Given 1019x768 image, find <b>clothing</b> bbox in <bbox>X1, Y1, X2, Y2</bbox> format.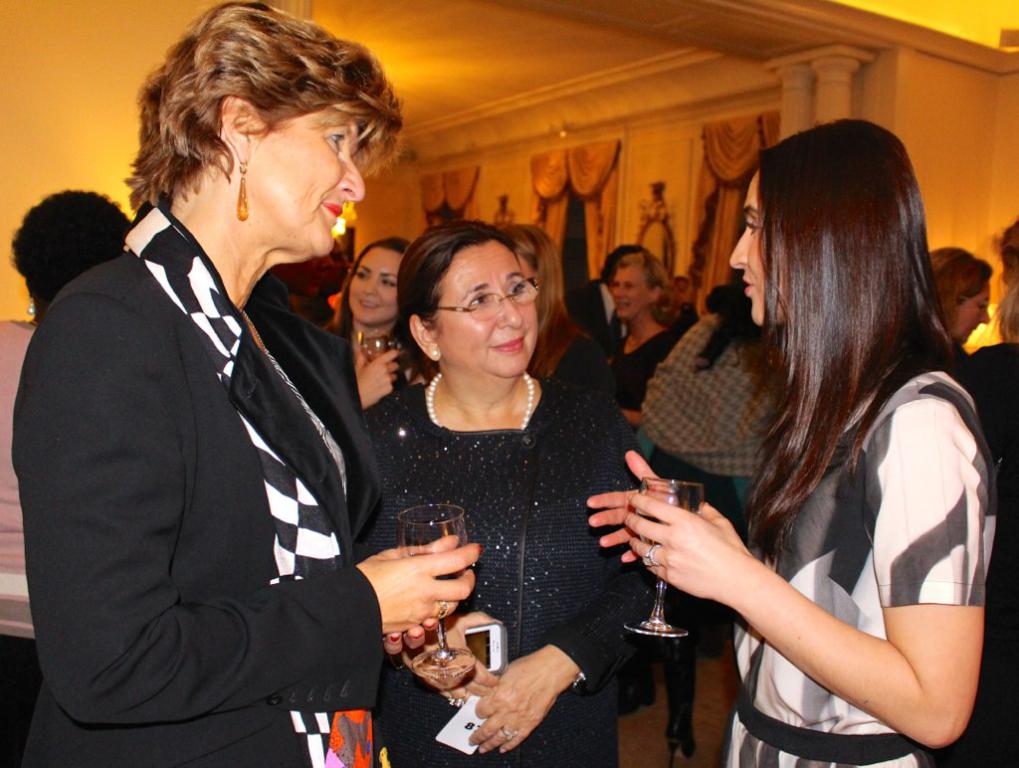
<bbox>627, 306, 762, 665</bbox>.
